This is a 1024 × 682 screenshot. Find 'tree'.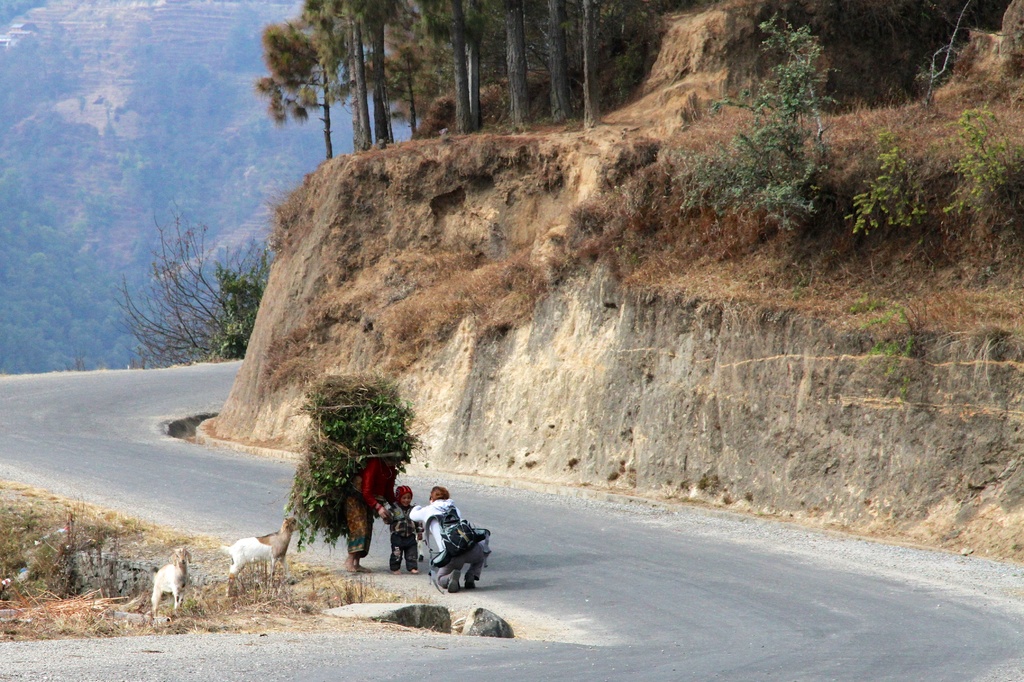
Bounding box: 680 12 843 220.
